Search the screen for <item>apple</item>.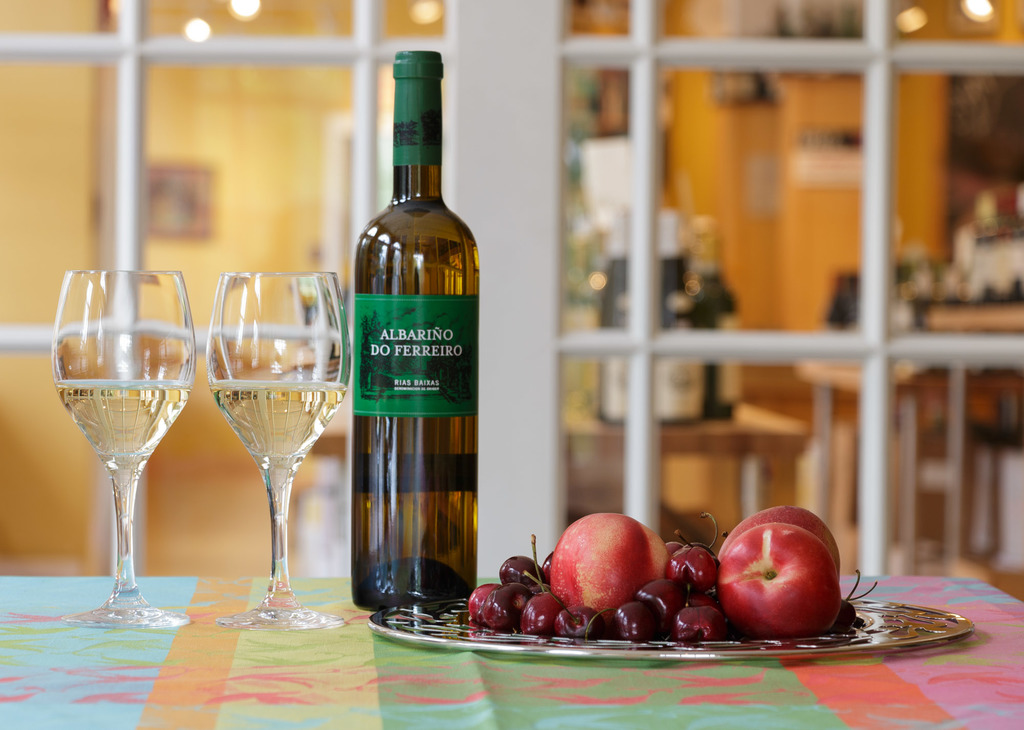
Found at Rect(723, 502, 859, 606).
